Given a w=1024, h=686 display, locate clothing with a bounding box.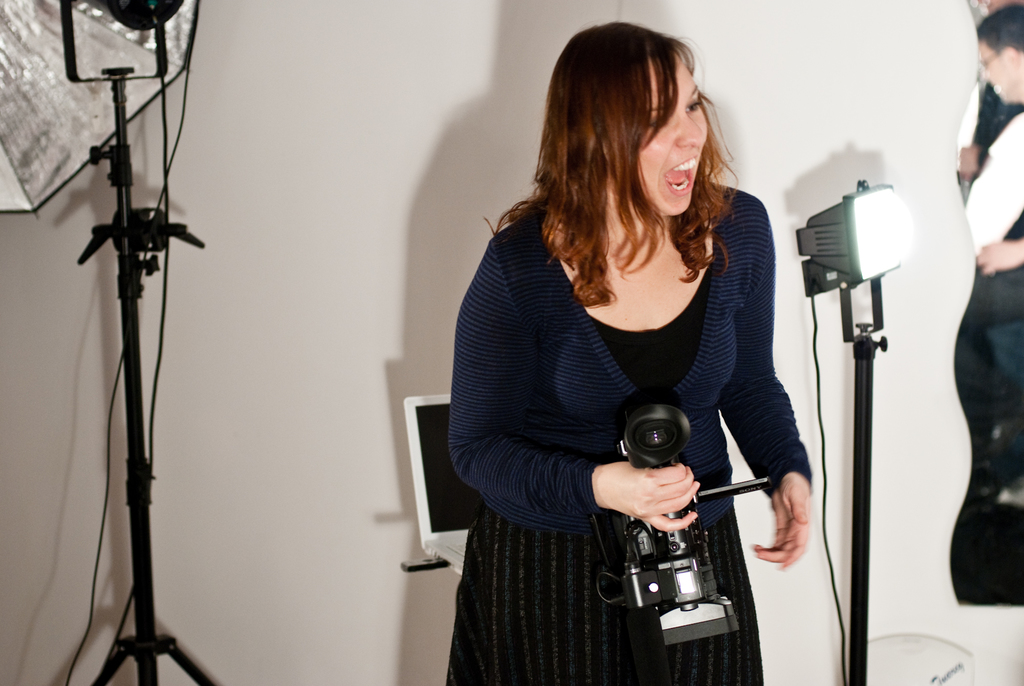
Located: <box>447,175,814,685</box>.
